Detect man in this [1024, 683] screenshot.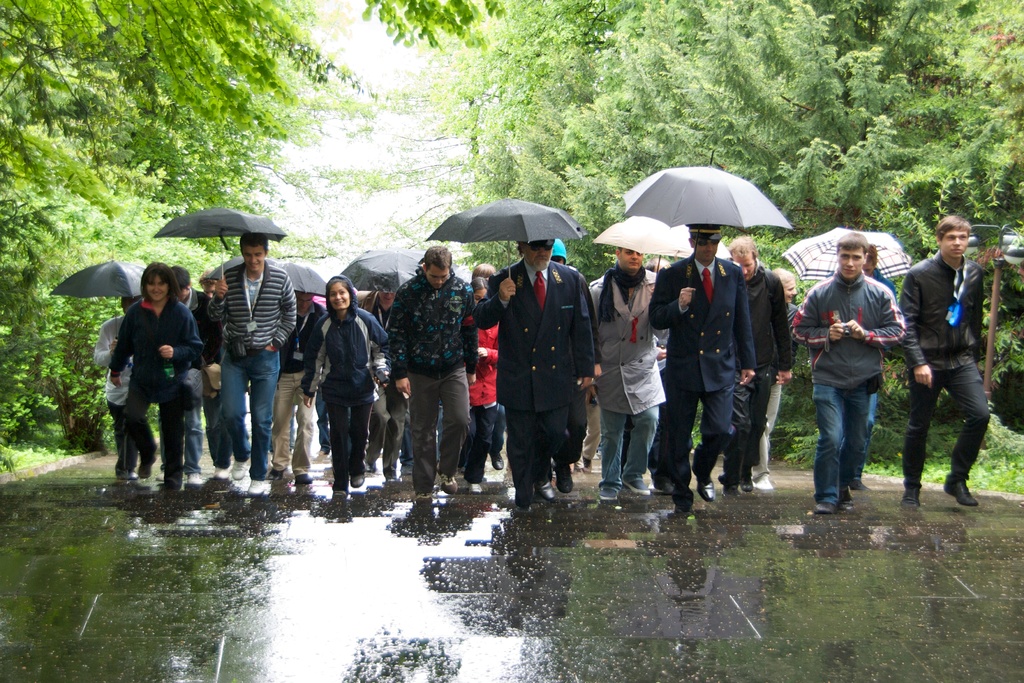
Detection: select_region(584, 243, 673, 506).
